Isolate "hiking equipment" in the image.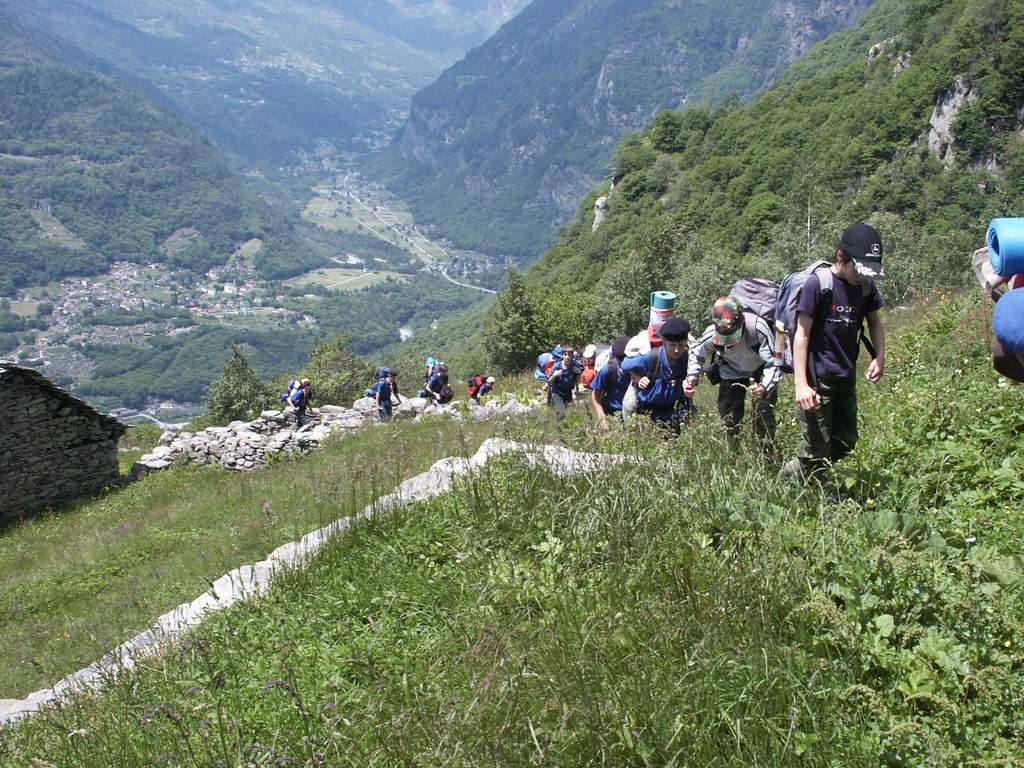
Isolated region: bbox=(773, 262, 881, 377).
